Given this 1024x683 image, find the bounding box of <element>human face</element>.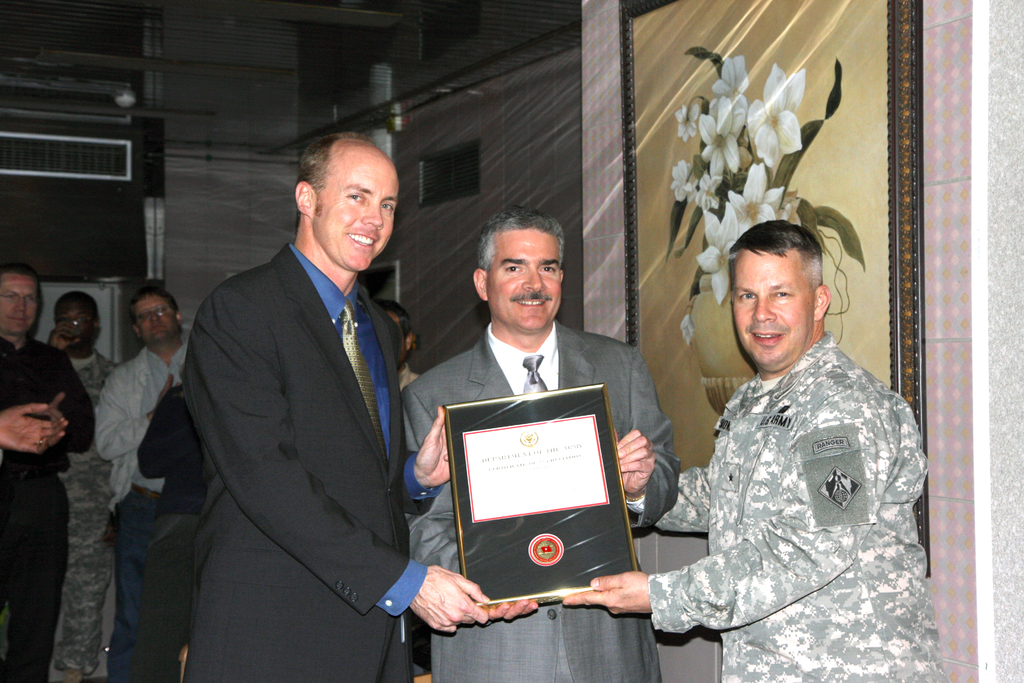
select_region(310, 152, 396, 269).
